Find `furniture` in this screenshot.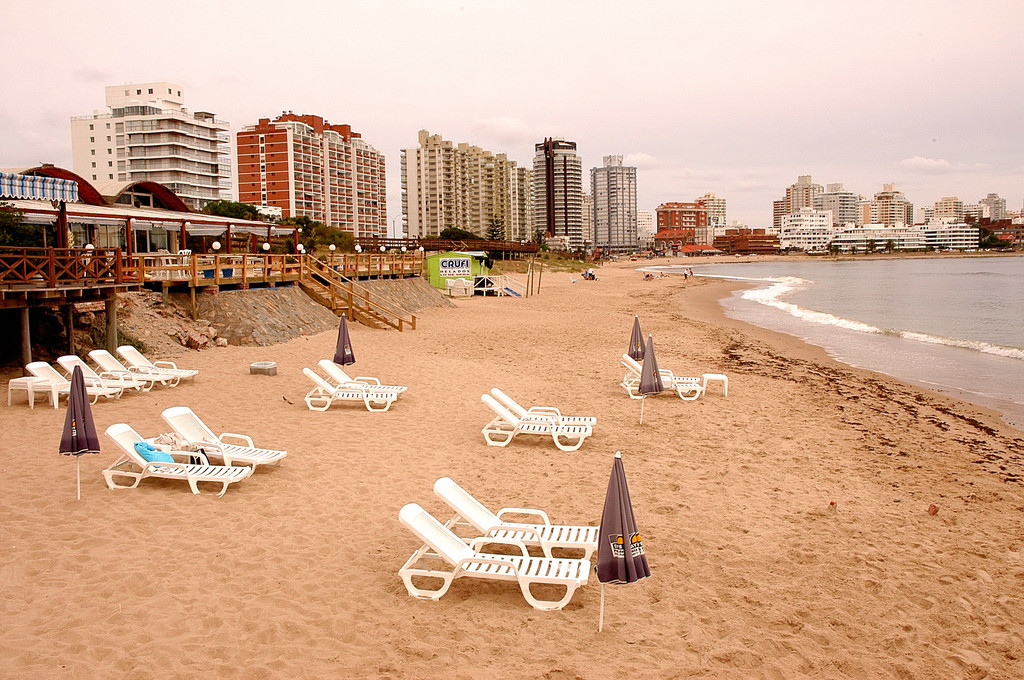
The bounding box for `furniture` is <box>56,355,145,397</box>.
